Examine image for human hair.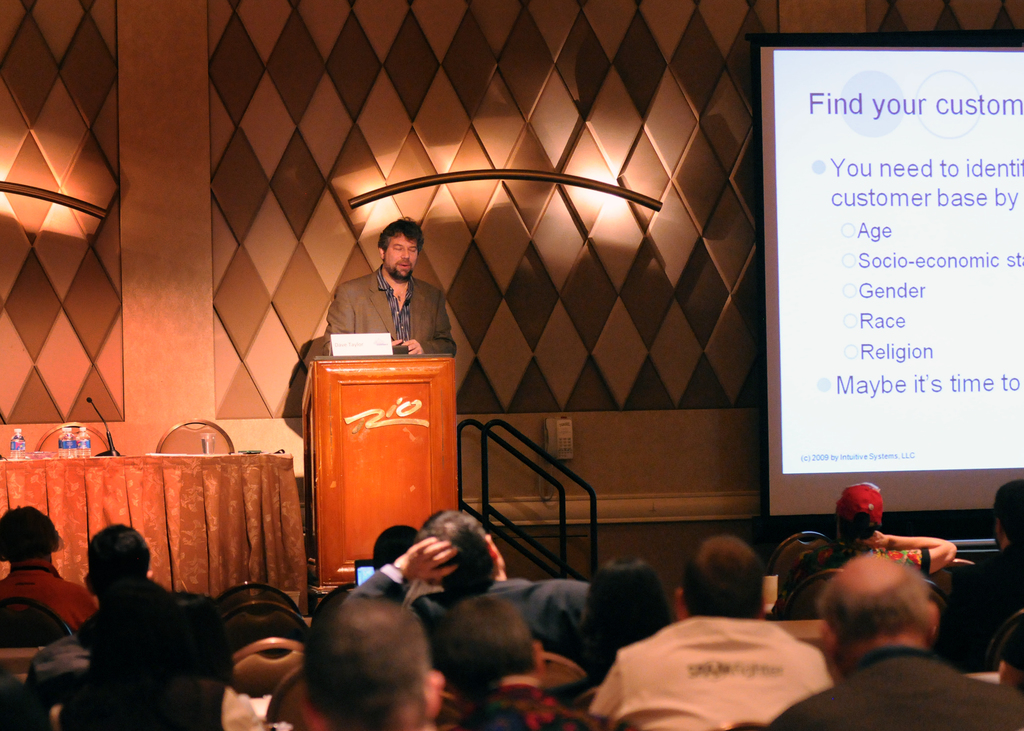
Examination result: 380,221,431,250.
